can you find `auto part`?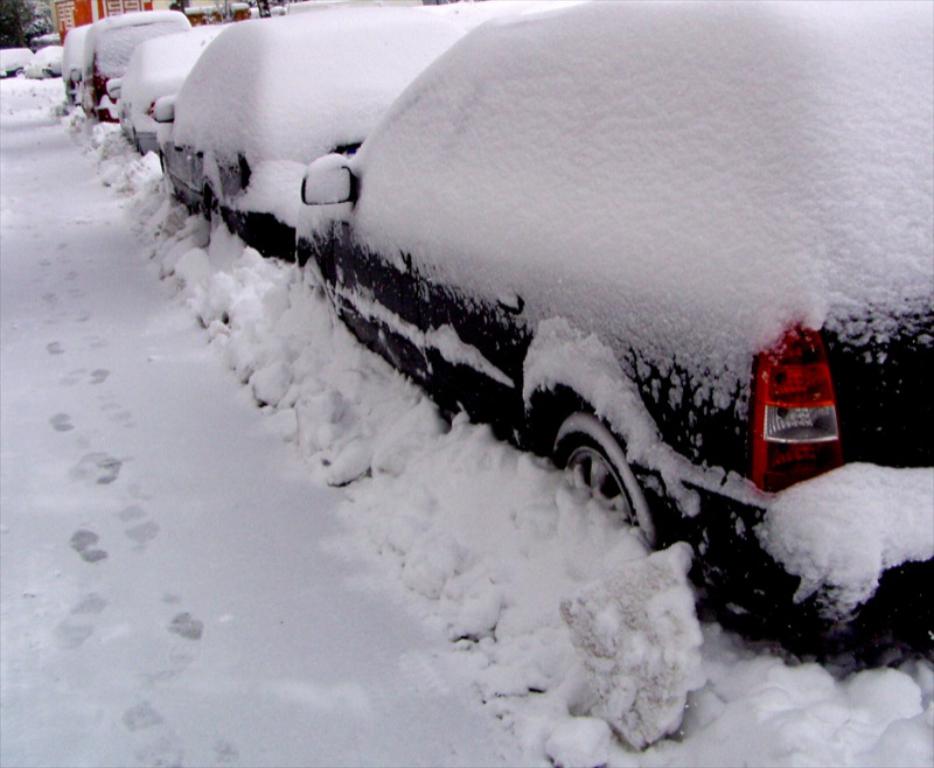
Yes, bounding box: crop(564, 420, 650, 545).
